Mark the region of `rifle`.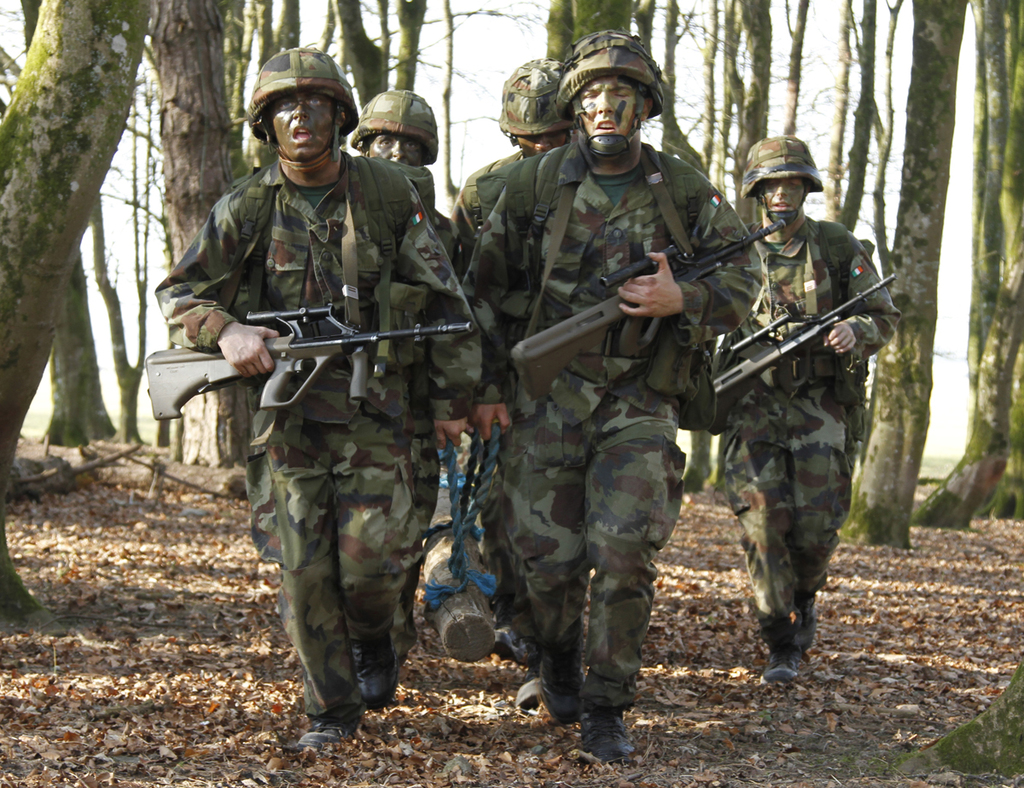
Region: [left=135, top=290, right=481, bottom=421].
